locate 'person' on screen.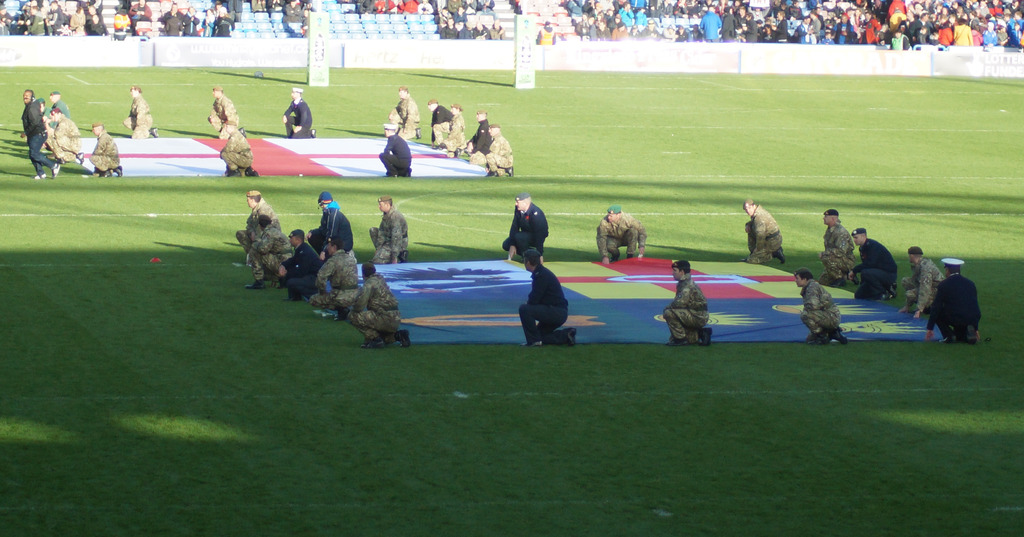
On screen at [901,243,945,320].
